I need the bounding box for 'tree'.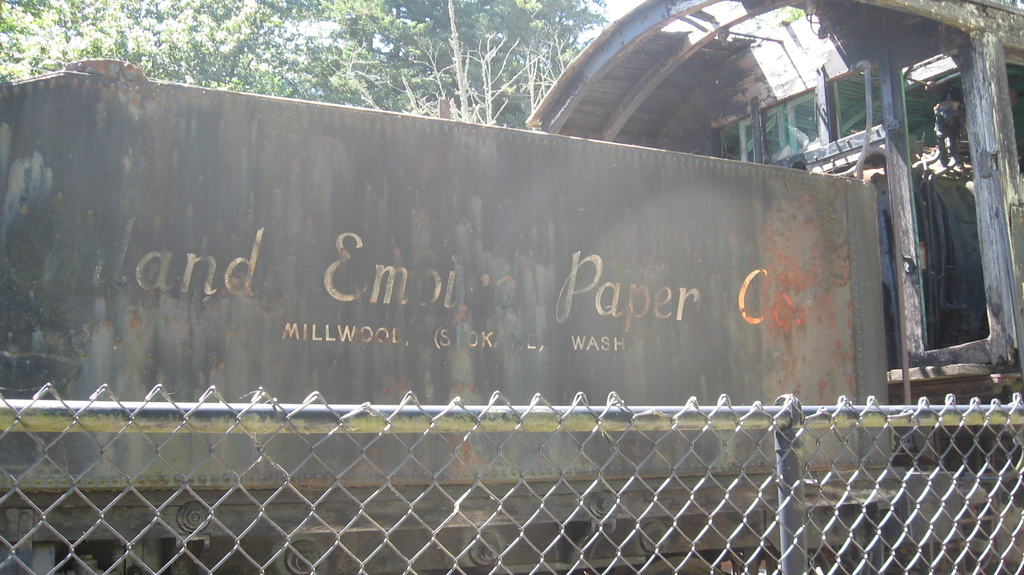
Here it is: [0, 0, 619, 133].
